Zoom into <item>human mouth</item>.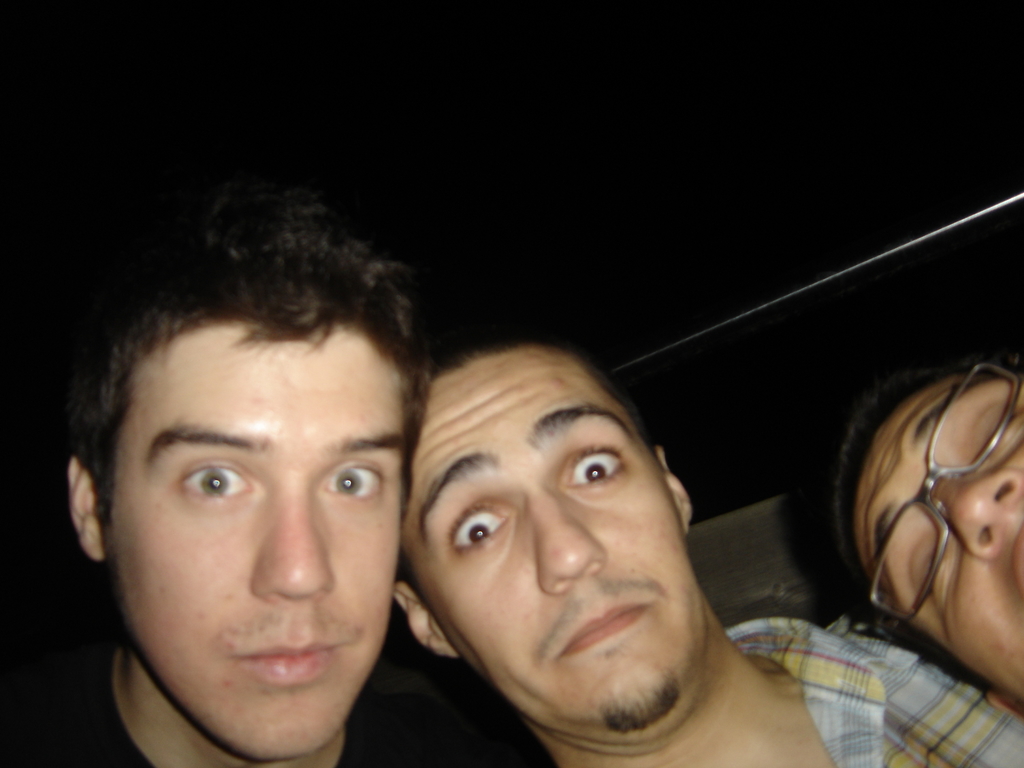
Zoom target: detection(234, 640, 335, 687).
